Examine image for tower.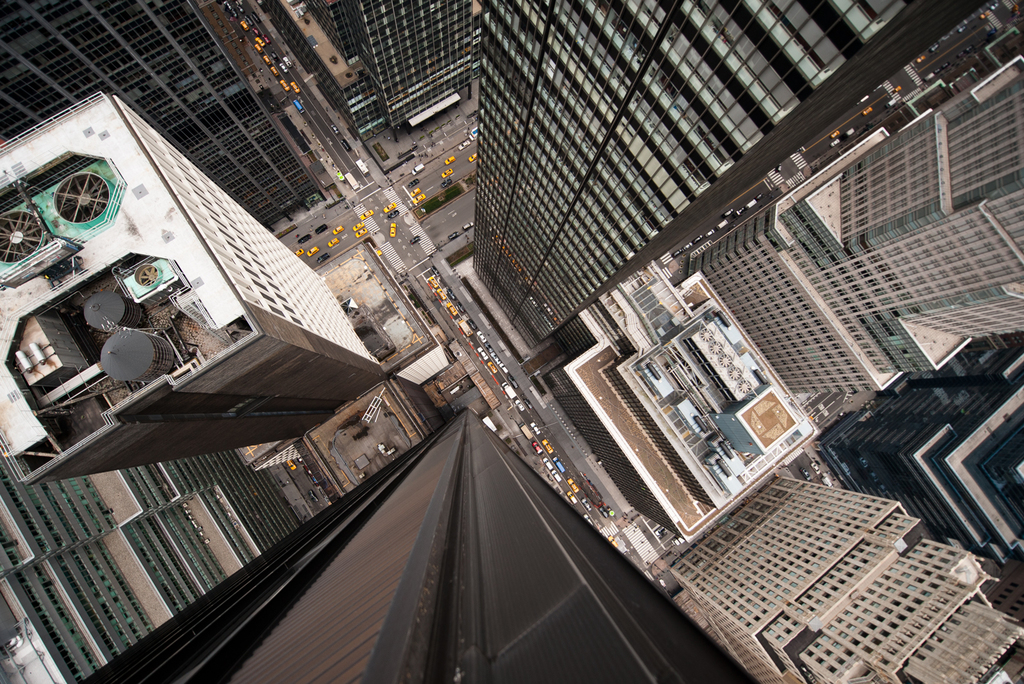
Examination result: (x1=0, y1=477, x2=318, y2=683).
